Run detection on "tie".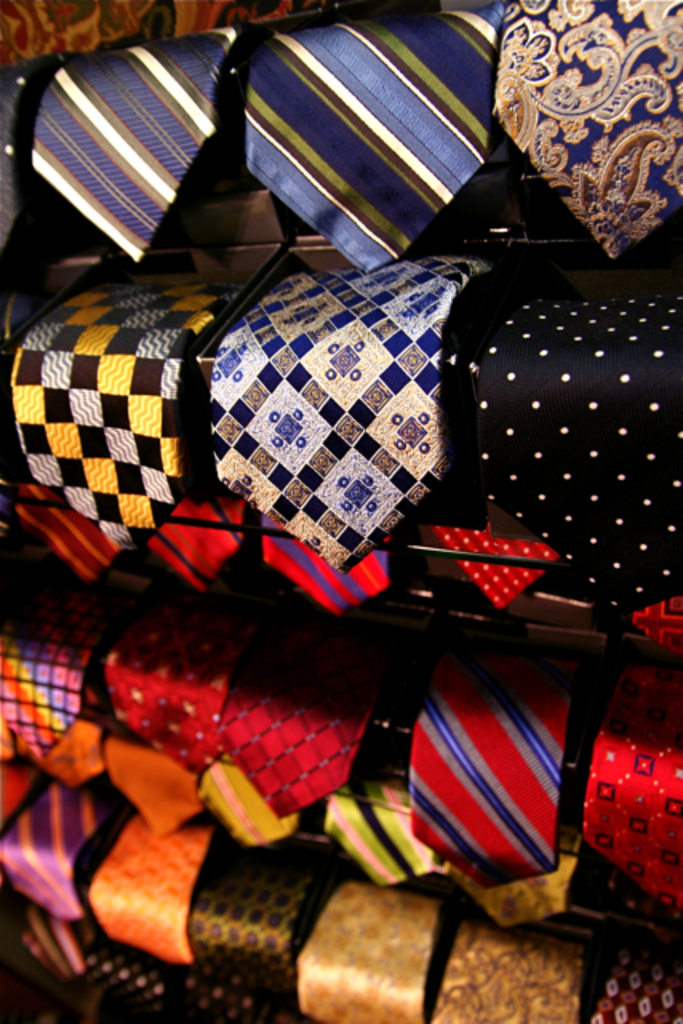
Result: [86,822,208,962].
